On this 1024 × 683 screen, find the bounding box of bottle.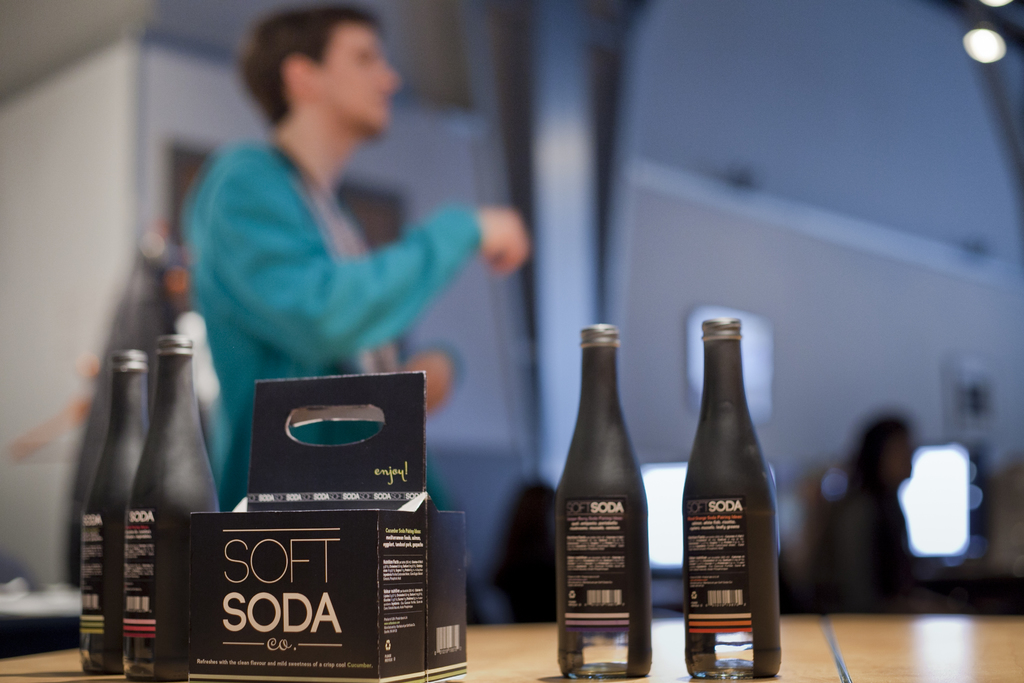
Bounding box: bbox=[123, 338, 222, 682].
